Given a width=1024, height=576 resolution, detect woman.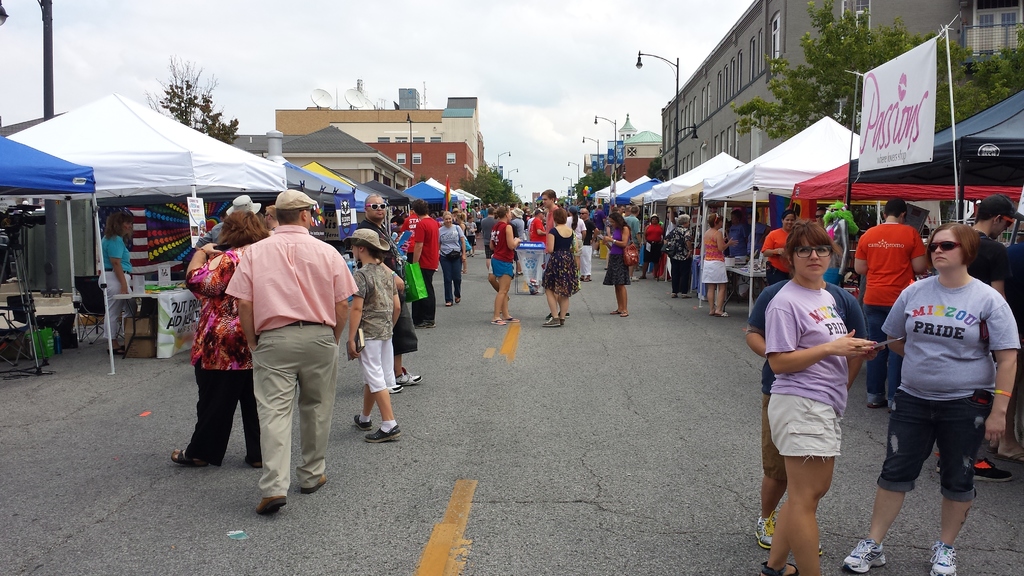
[701,211,740,316].
